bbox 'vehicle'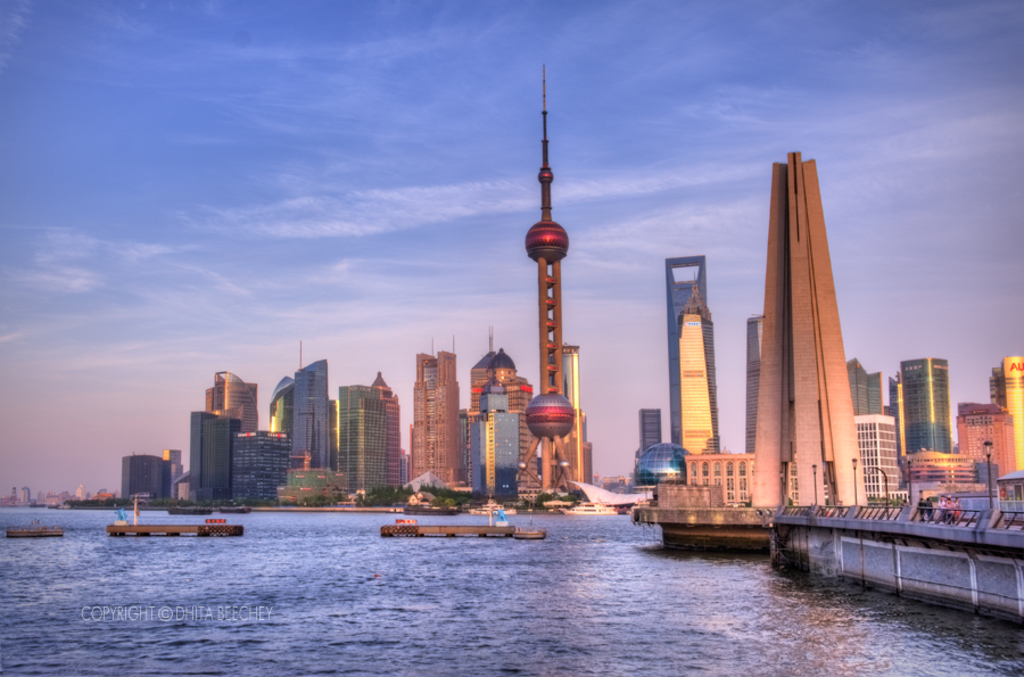
8, 519, 64, 540
